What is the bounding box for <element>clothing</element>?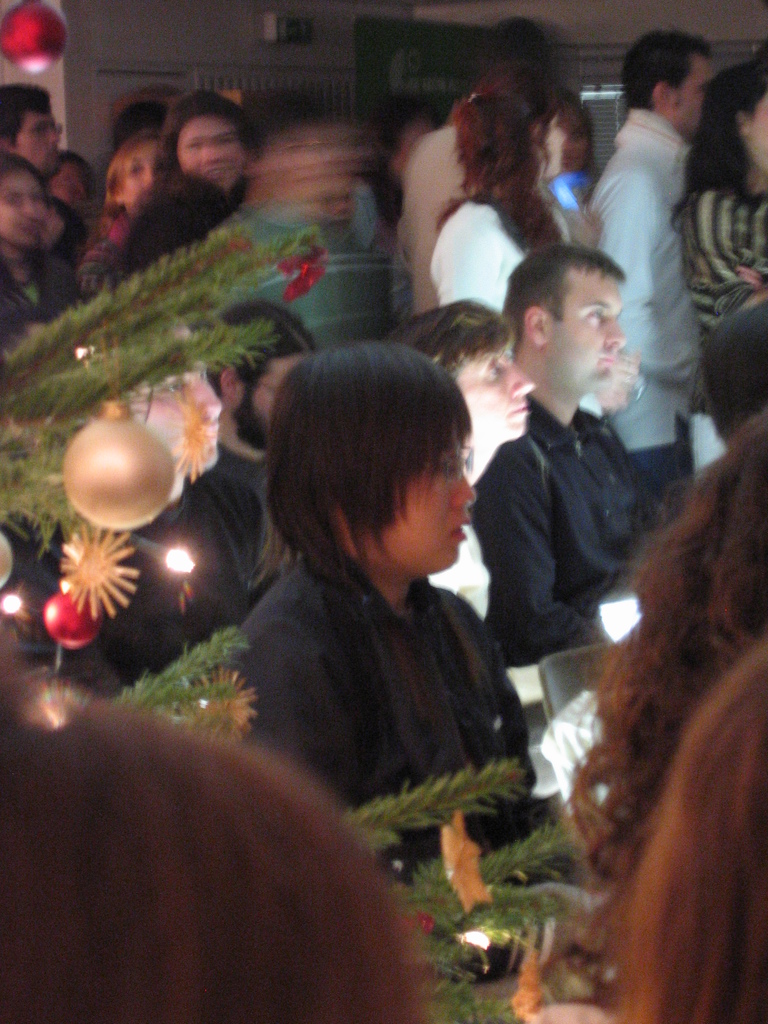
<bbox>584, 104, 703, 522</bbox>.
